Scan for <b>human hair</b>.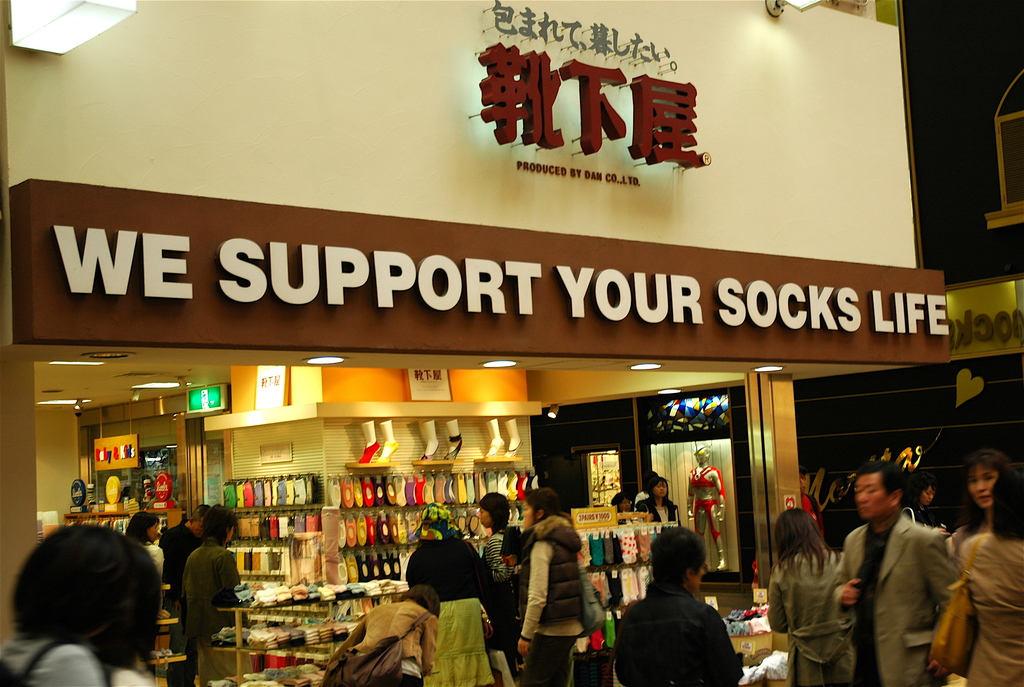
Scan result: {"left": 648, "top": 523, "right": 707, "bottom": 590}.
